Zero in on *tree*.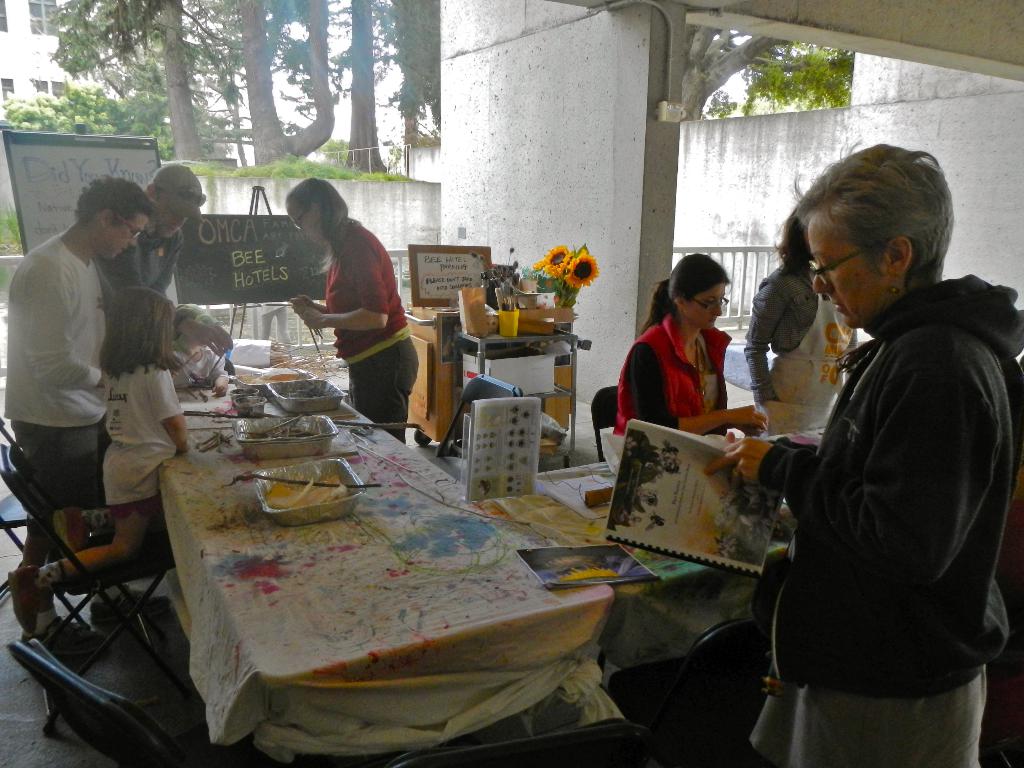
Zeroed in: {"x1": 200, "y1": 0, "x2": 344, "y2": 170}.
